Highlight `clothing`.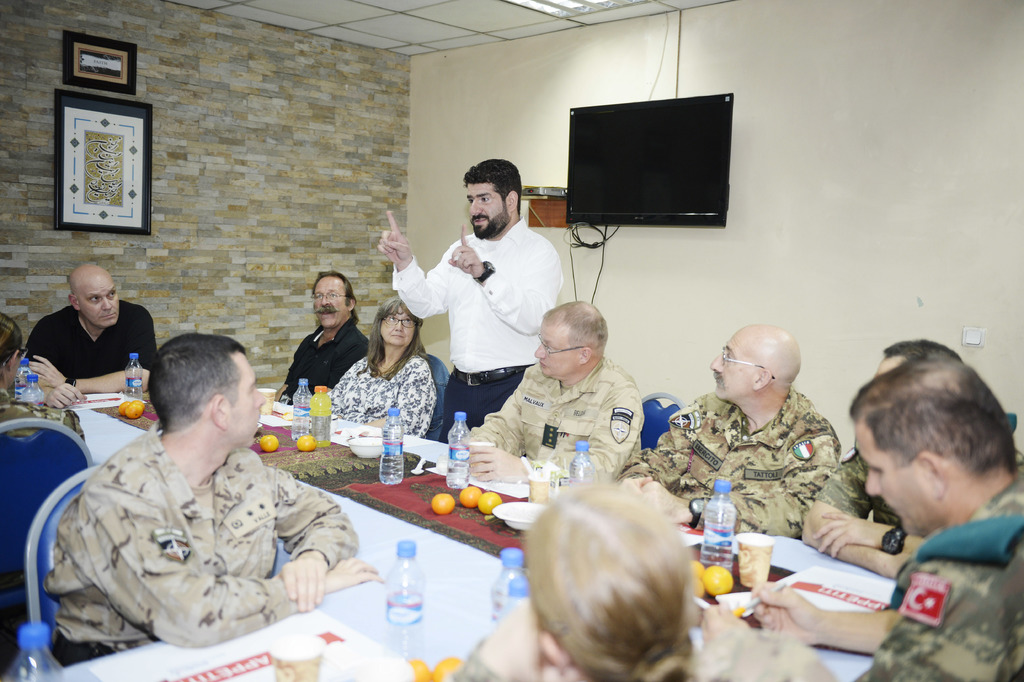
Highlighted region: select_region(625, 385, 843, 541).
